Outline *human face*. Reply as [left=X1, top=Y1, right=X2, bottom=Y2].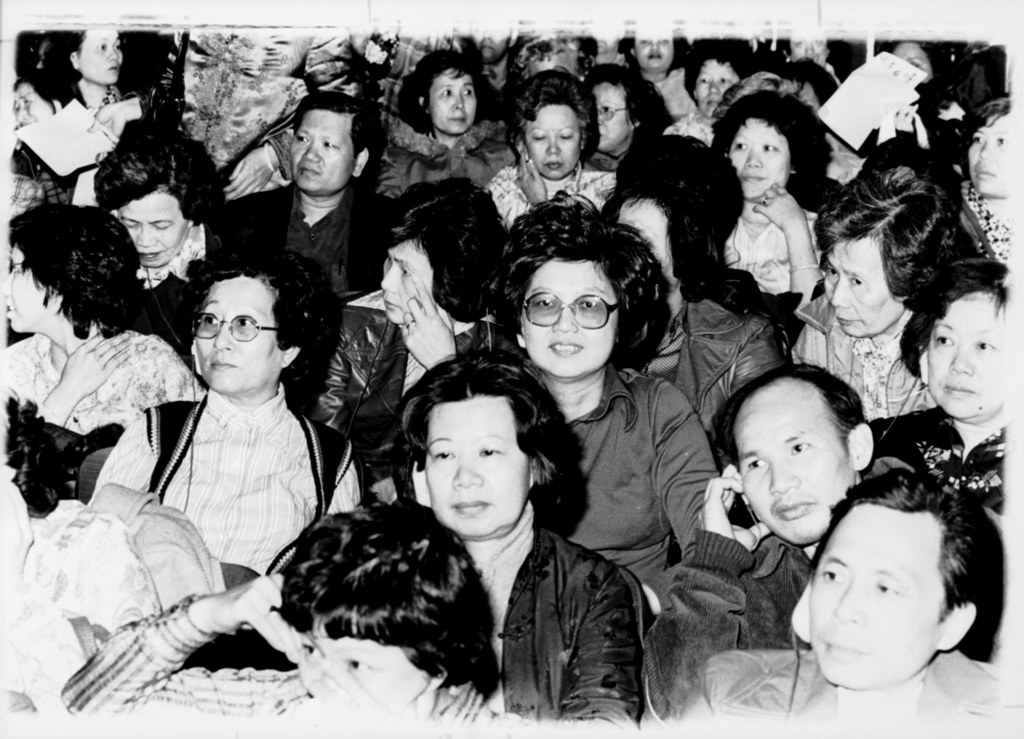
[left=120, top=191, right=188, bottom=275].
